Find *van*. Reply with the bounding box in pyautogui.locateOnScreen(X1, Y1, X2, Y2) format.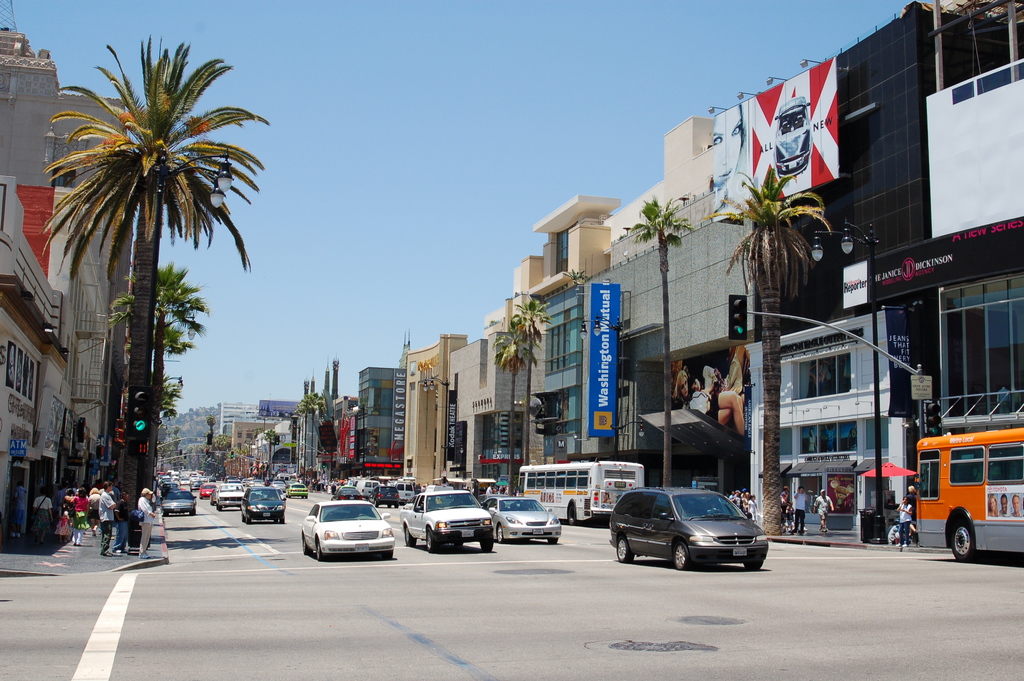
pyautogui.locateOnScreen(353, 480, 380, 496).
